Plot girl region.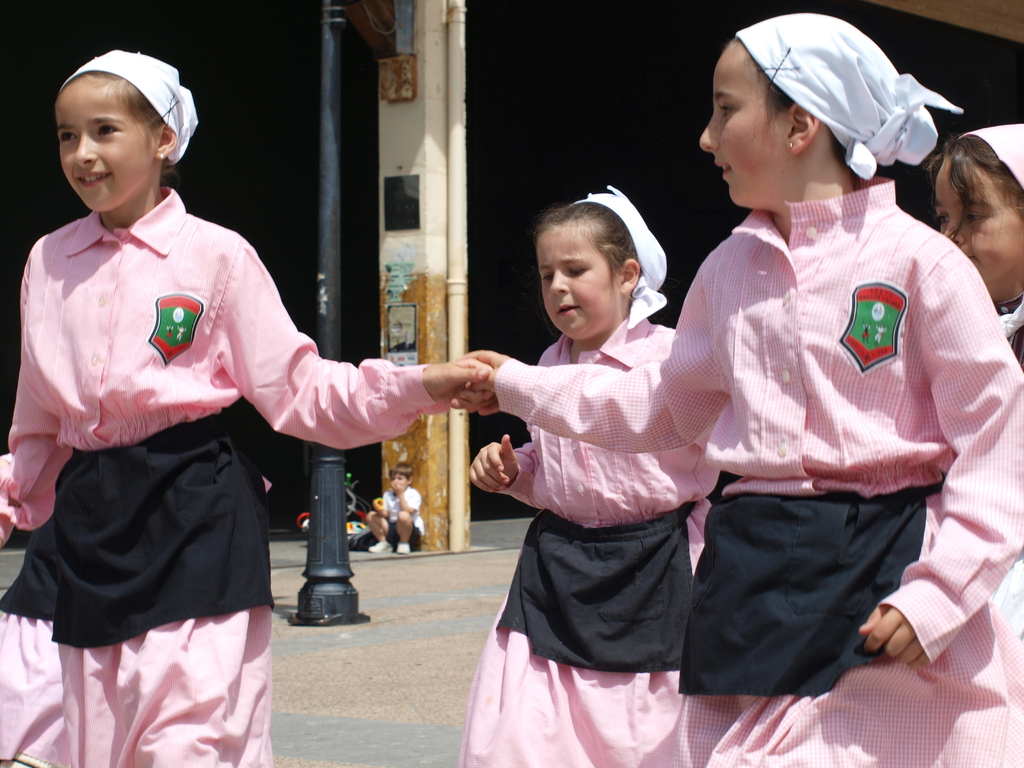
Plotted at rect(932, 122, 1023, 359).
